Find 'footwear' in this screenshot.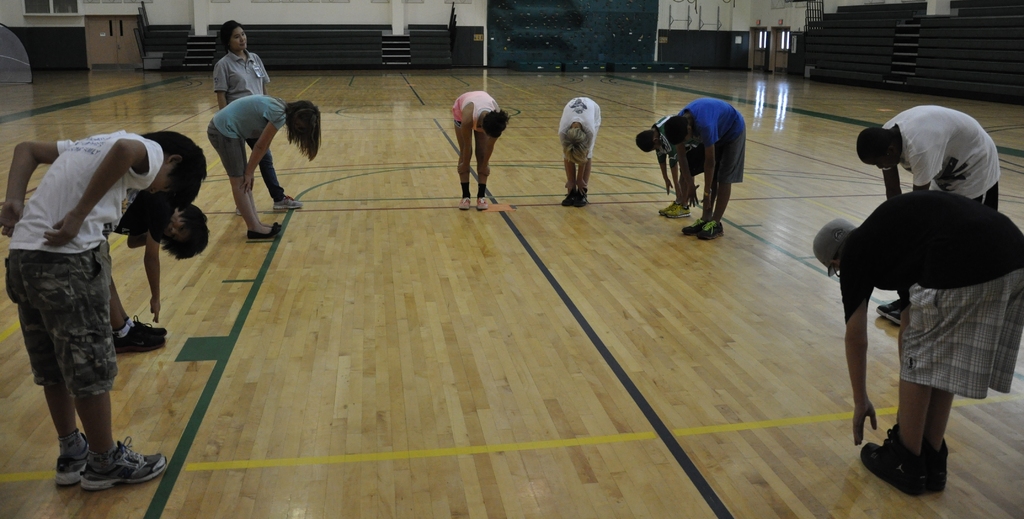
The bounding box for 'footwear' is crop(246, 226, 279, 243).
